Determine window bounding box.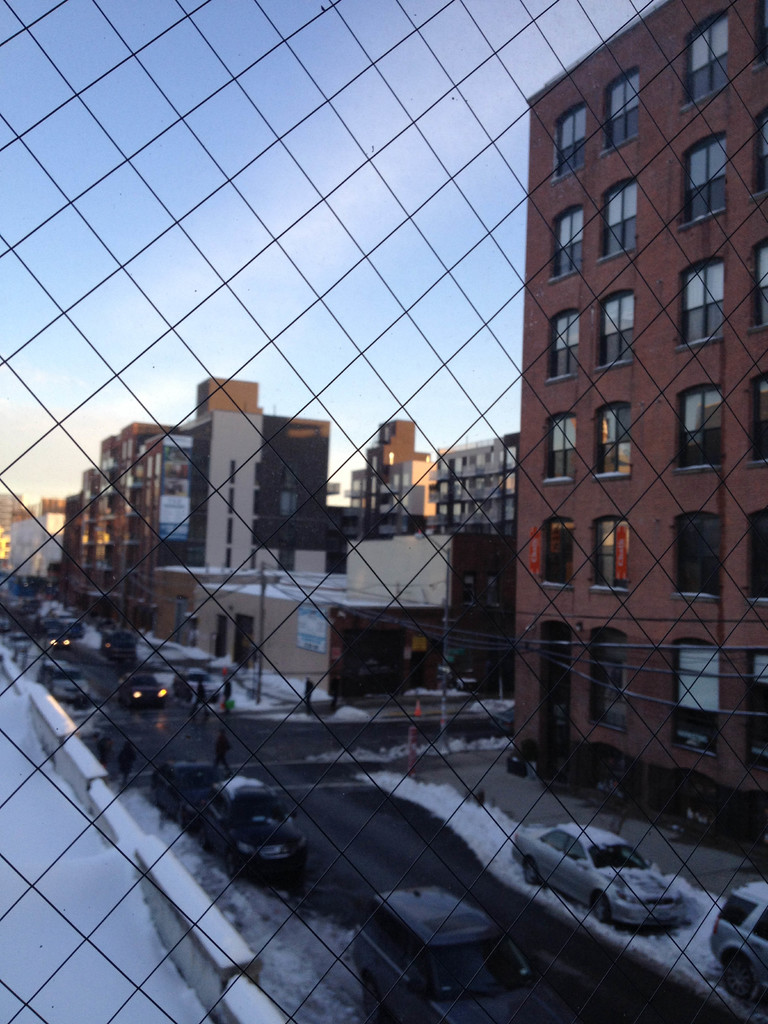
Determined: crop(679, 257, 724, 349).
